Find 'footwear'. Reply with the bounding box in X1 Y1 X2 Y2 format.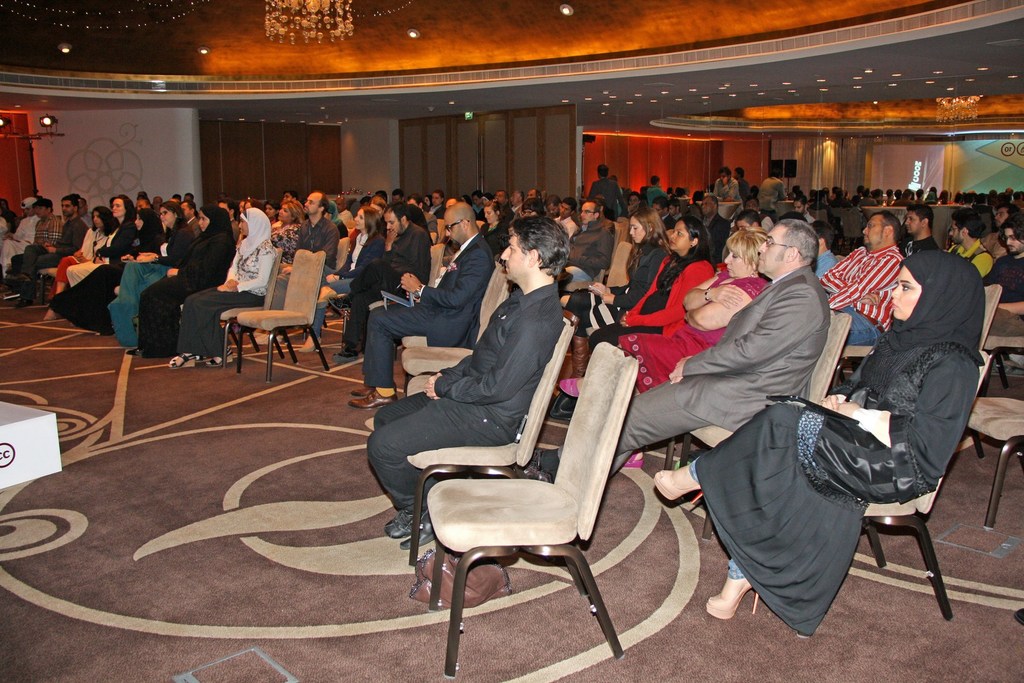
402 514 438 548.
